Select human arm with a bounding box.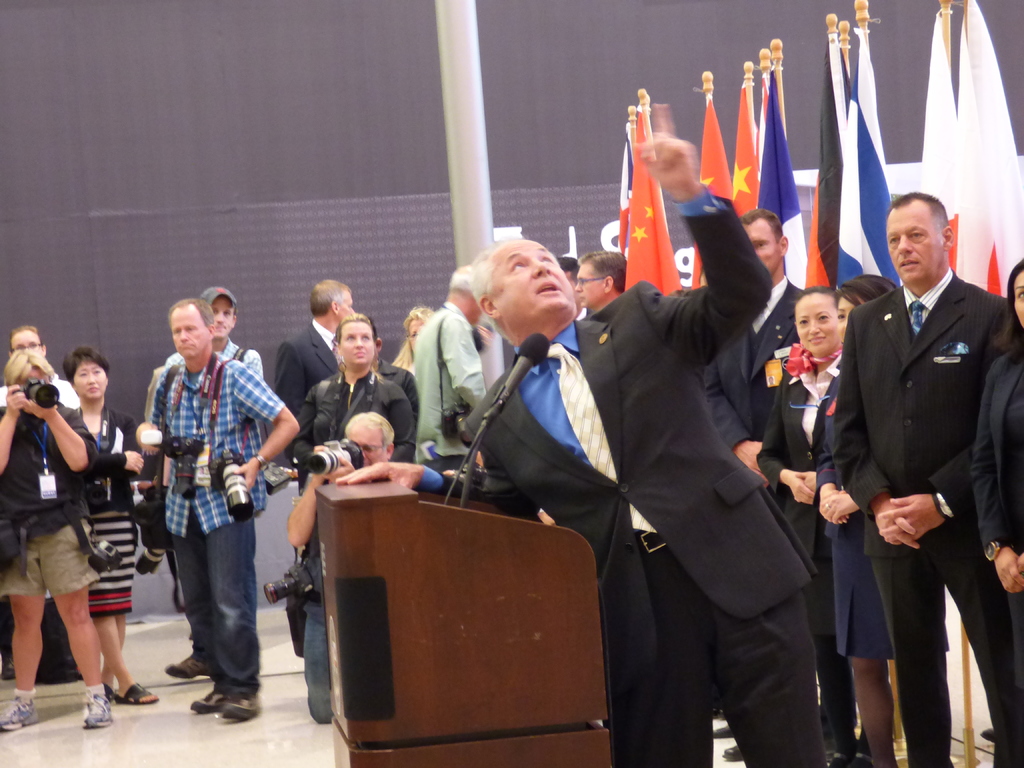
(left=874, top=298, right=1010, bottom=541).
